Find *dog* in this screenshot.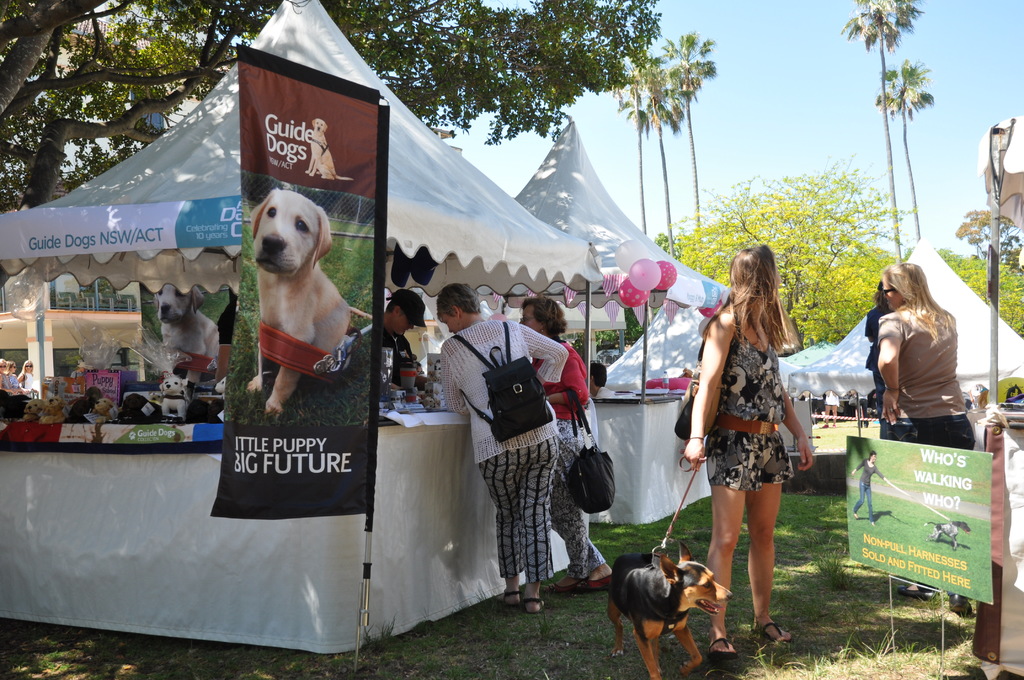
The bounding box for *dog* is left=44, top=395, right=74, bottom=425.
